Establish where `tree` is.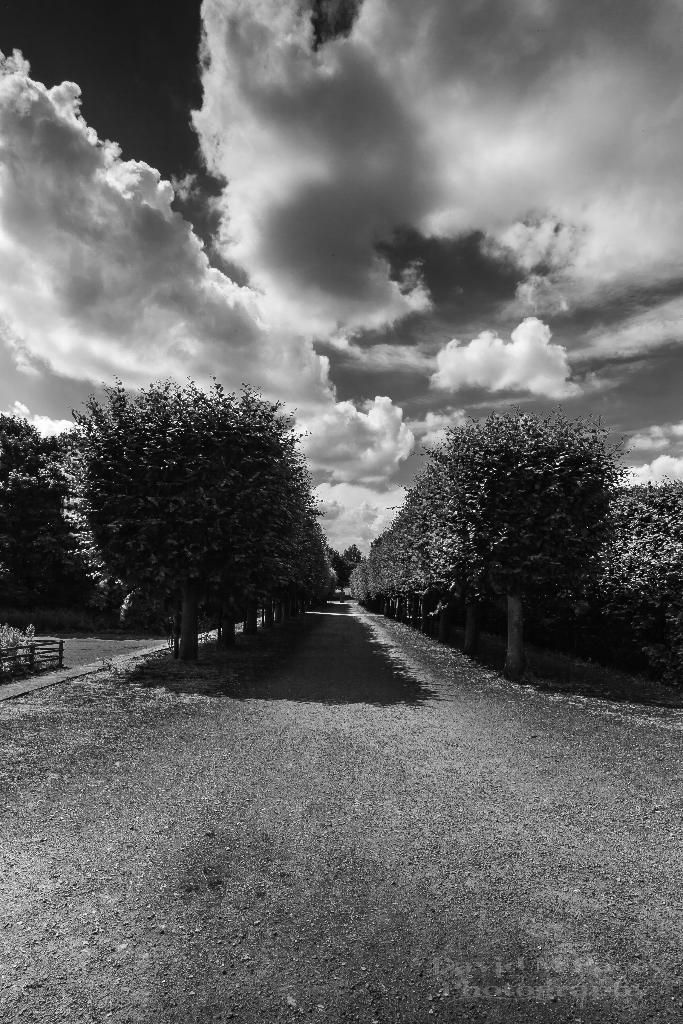
Established at box(286, 515, 333, 624).
